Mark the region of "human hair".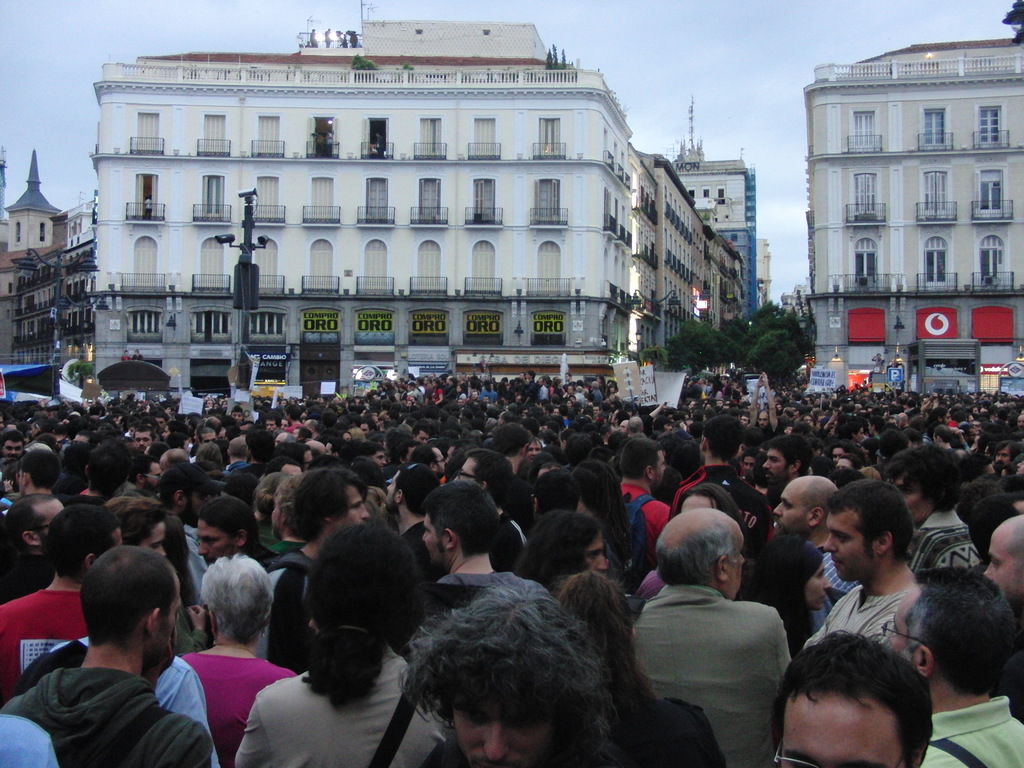
Region: x1=901 y1=562 x2=1015 y2=696.
